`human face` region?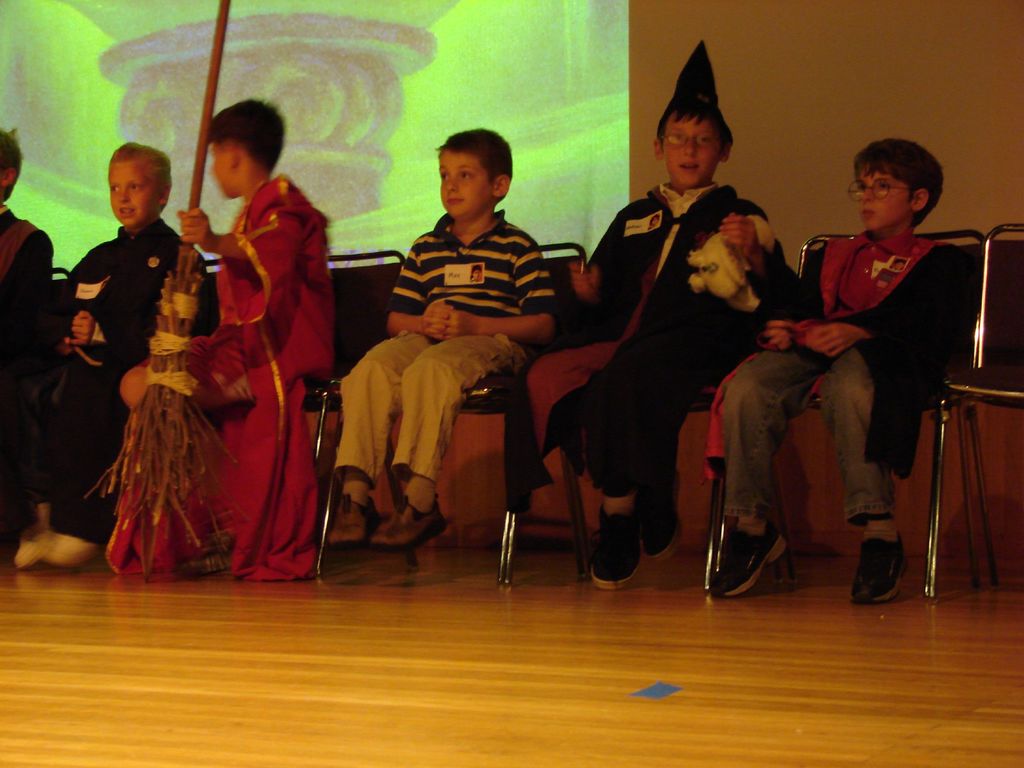
crop(669, 111, 719, 183)
